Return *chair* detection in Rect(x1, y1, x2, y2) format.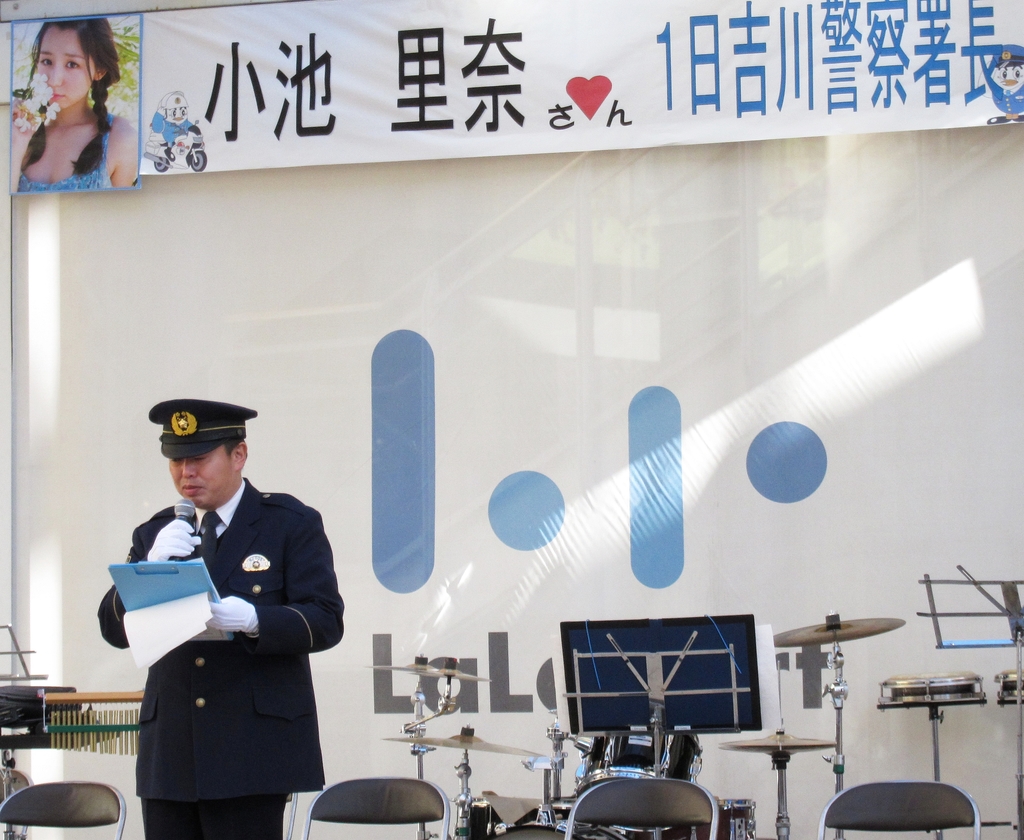
Rect(303, 777, 449, 839).
